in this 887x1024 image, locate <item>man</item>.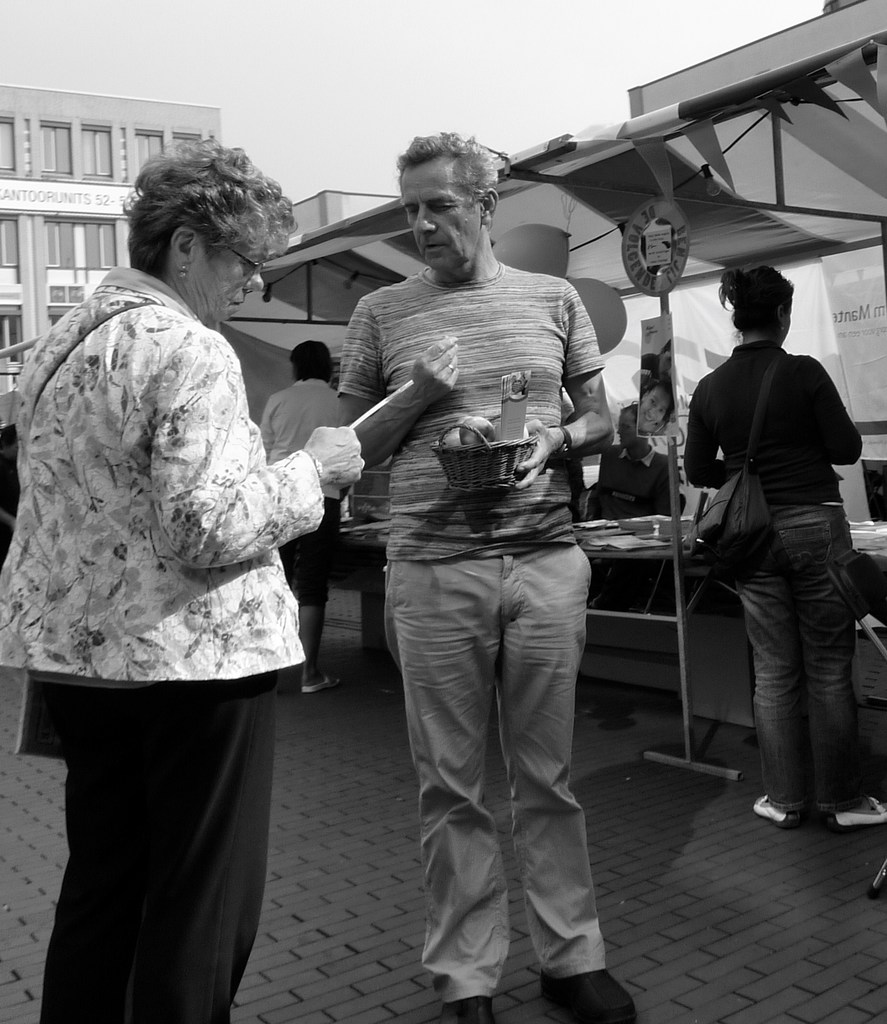
Bounding box: 257, 338, 343, 689.
